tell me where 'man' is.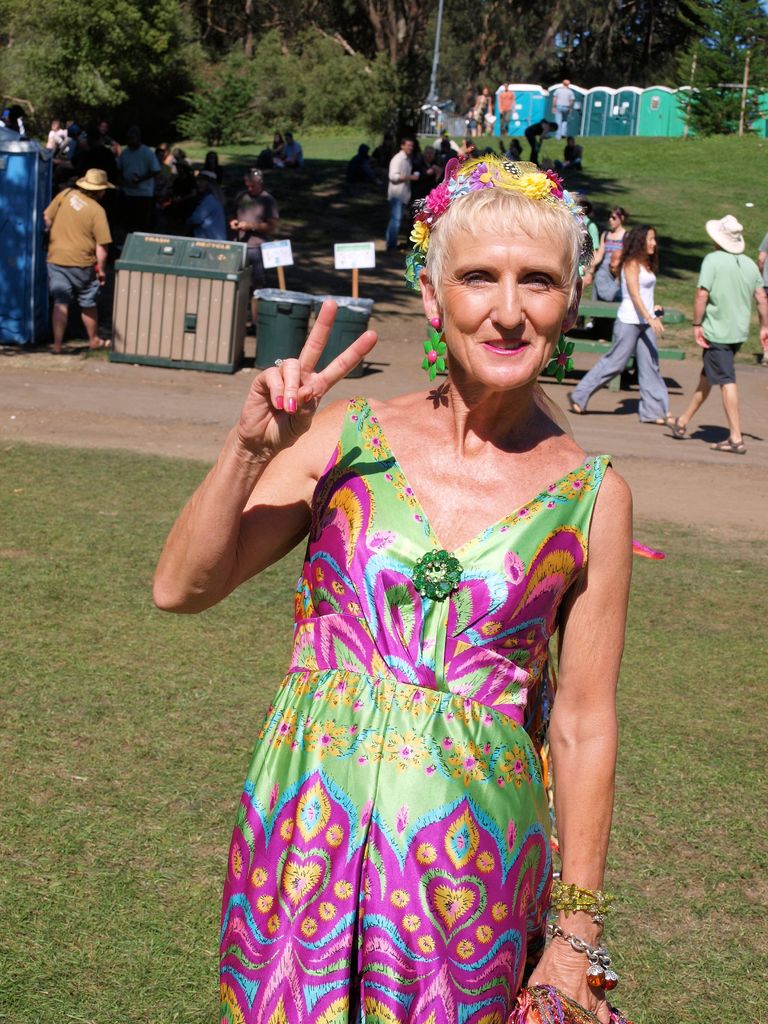
'man' is at bbox(24, 139, 119, 339).
